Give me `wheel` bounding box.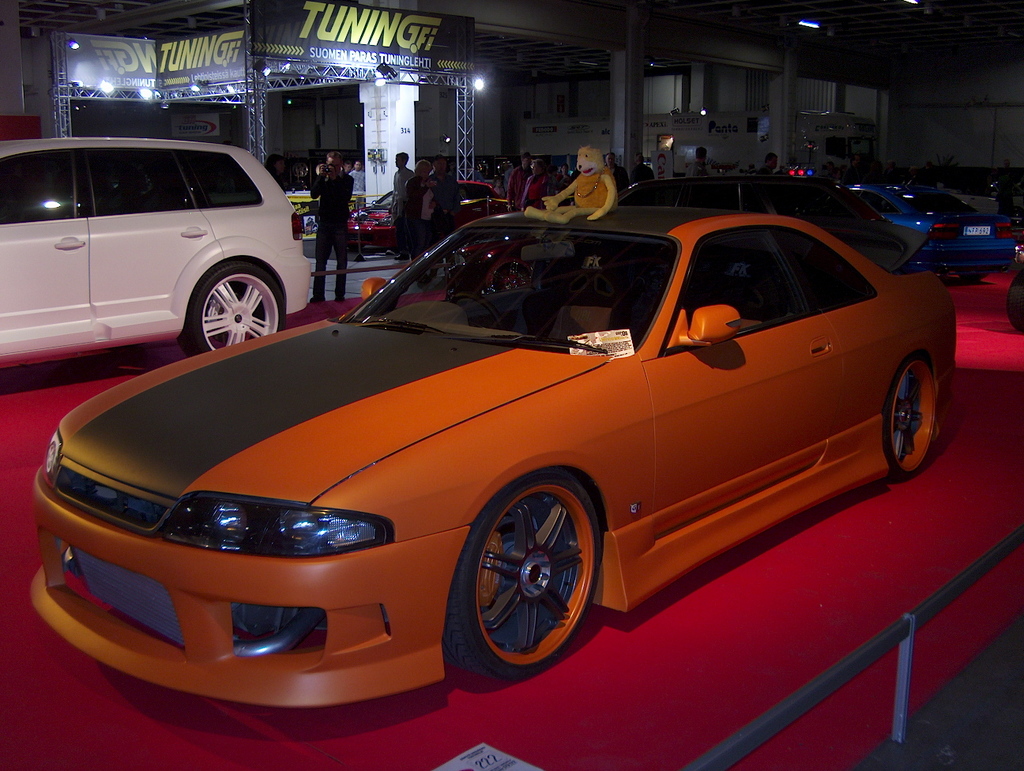
bbox=[450, 296, 505, 327].
